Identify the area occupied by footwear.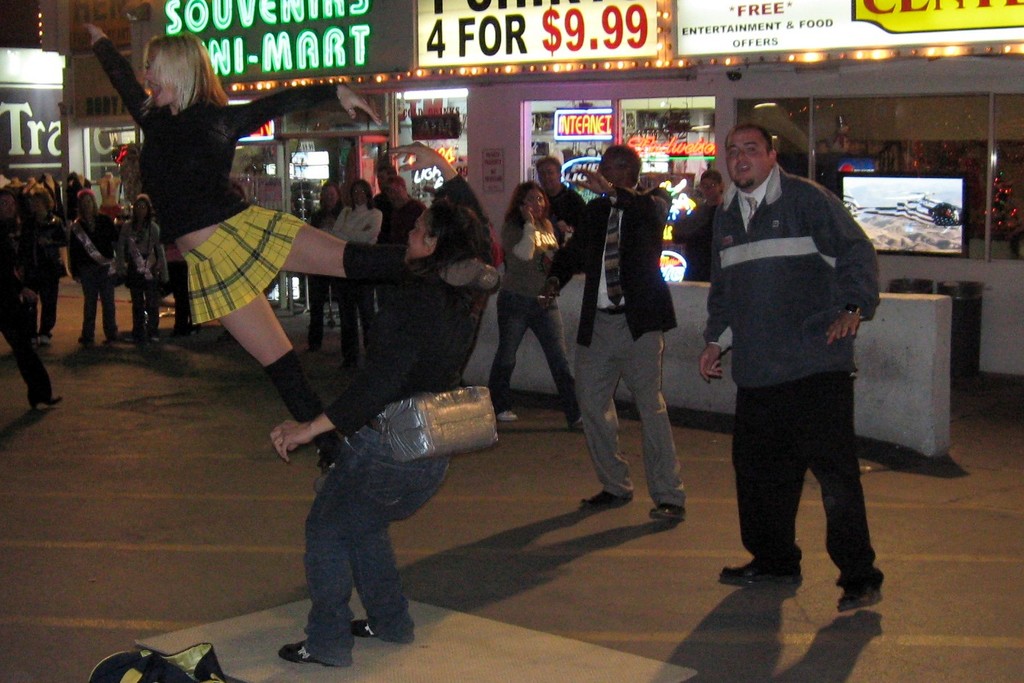
Area: 109/333/120/343.
